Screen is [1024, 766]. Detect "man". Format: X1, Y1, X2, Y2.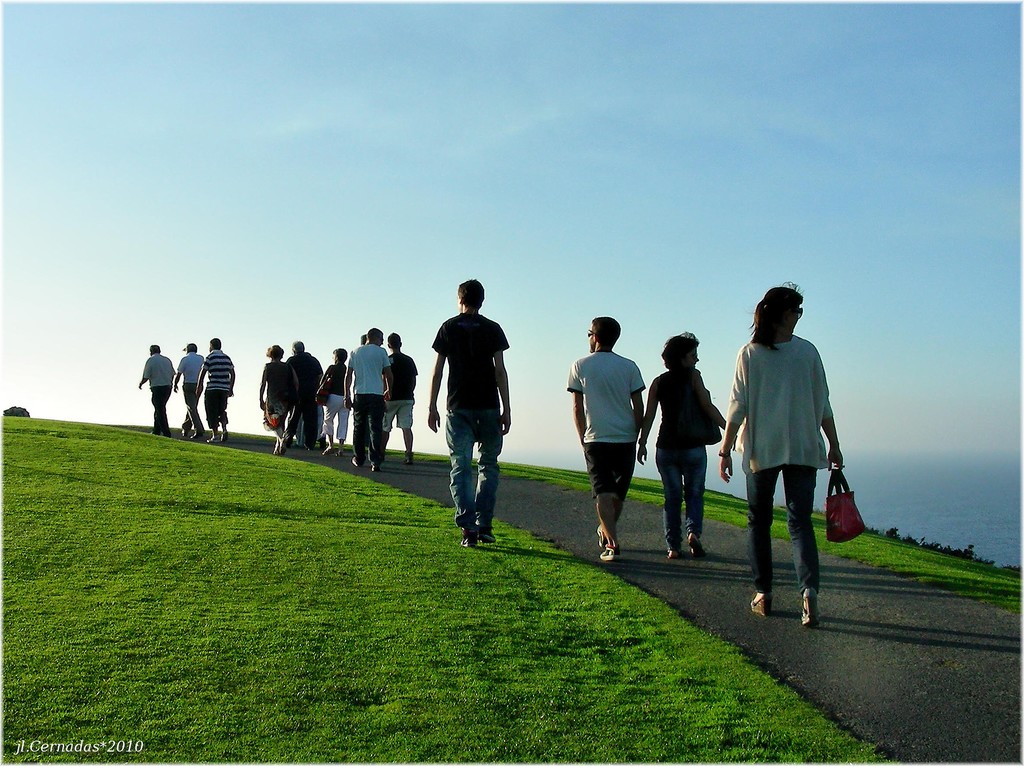
142, 334, 175, 428.
